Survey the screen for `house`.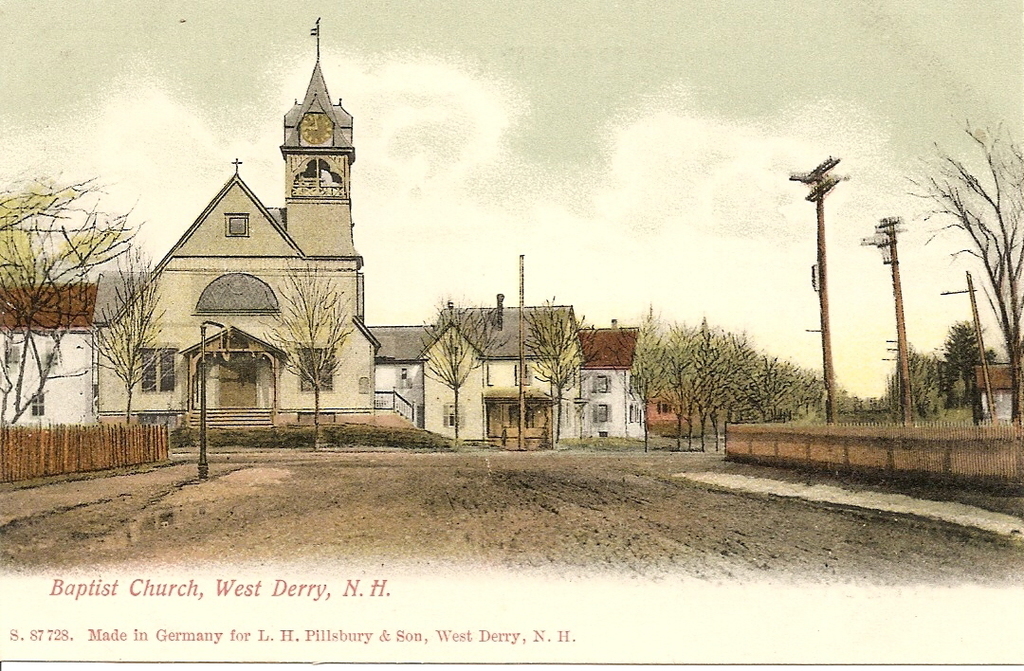
Survey found: BBox(368, 256, 587, 450).
